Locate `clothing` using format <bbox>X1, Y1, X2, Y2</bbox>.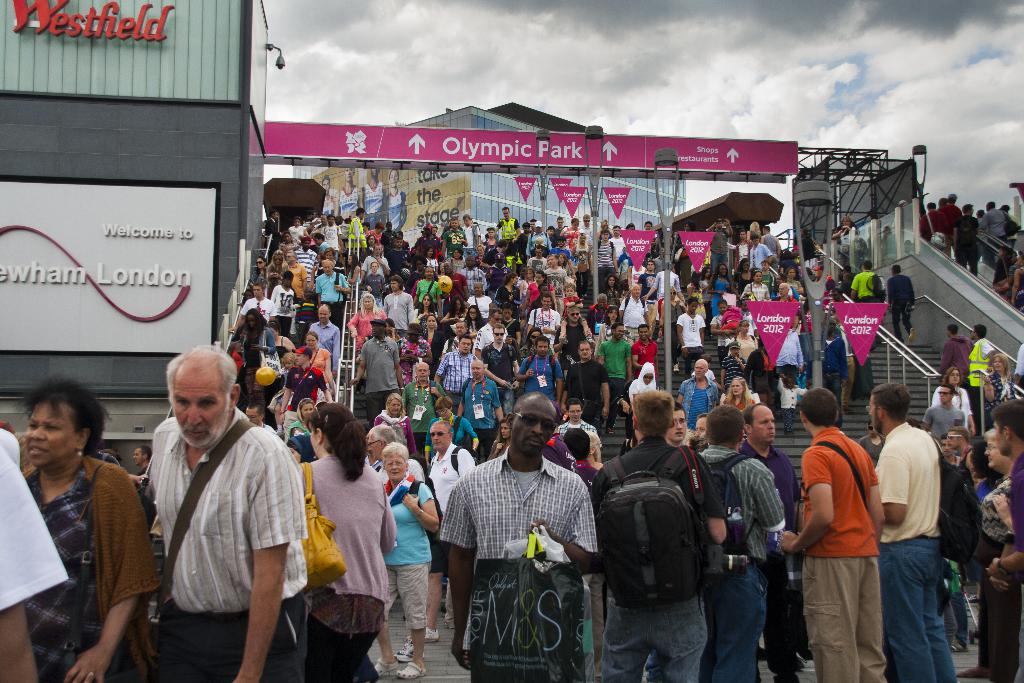
<bbox>634, 336, 658, 365</bbox>.
